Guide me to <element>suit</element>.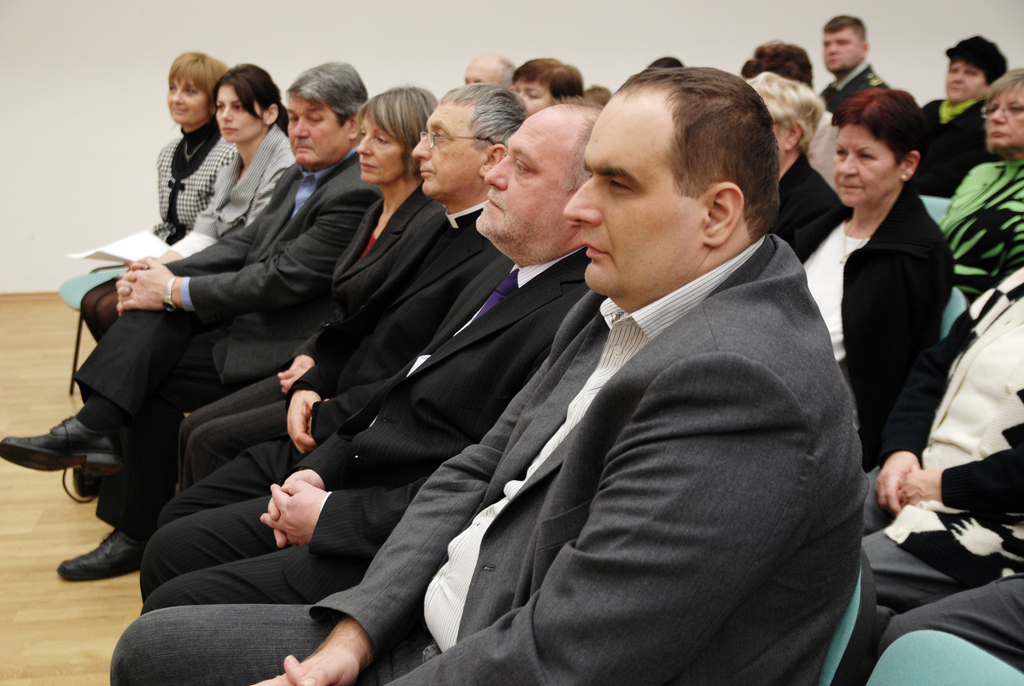
Guidance: select_region(125, 208, 500, 593).
